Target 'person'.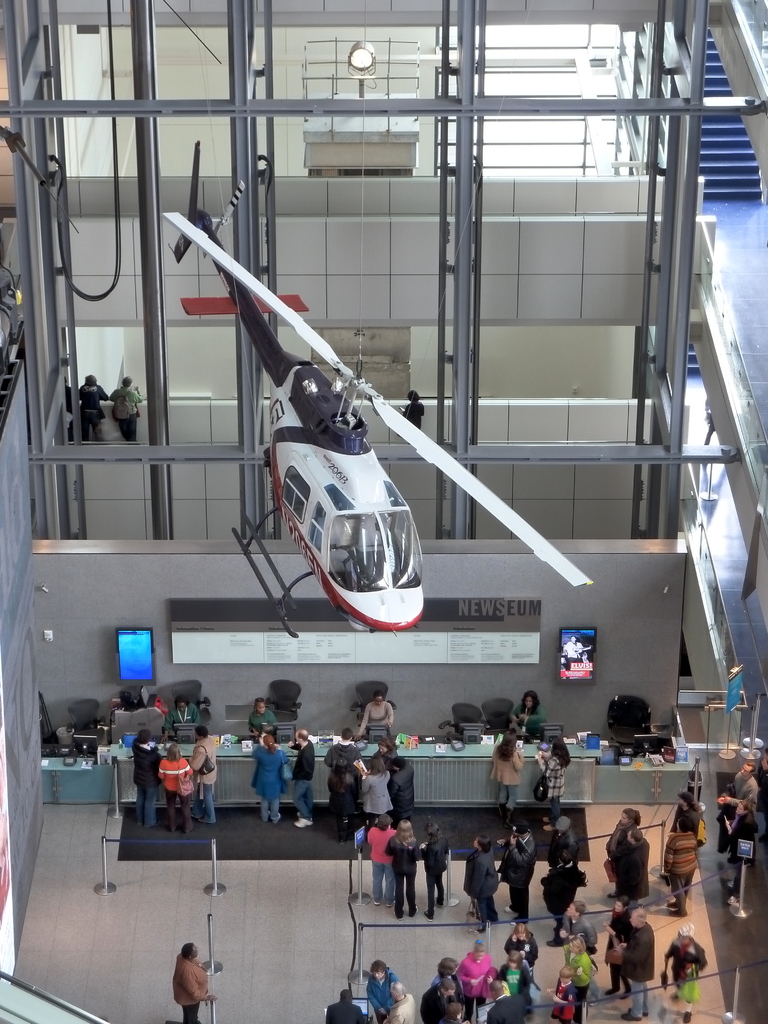
Target region: 135/730/156/829.
